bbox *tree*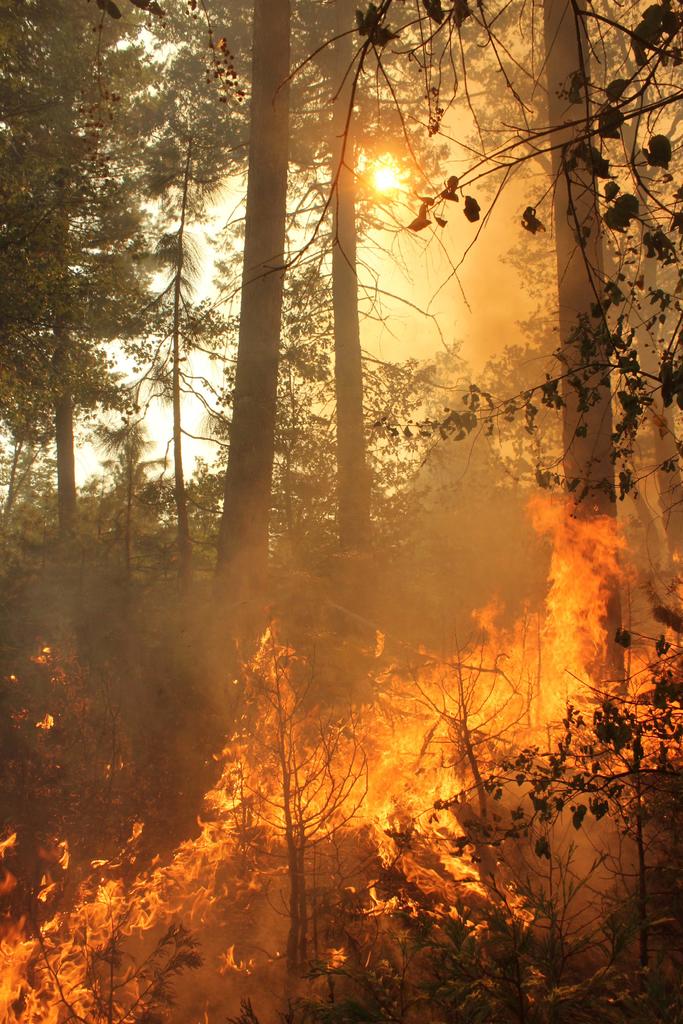
box=[12, 53, 213, 609]
